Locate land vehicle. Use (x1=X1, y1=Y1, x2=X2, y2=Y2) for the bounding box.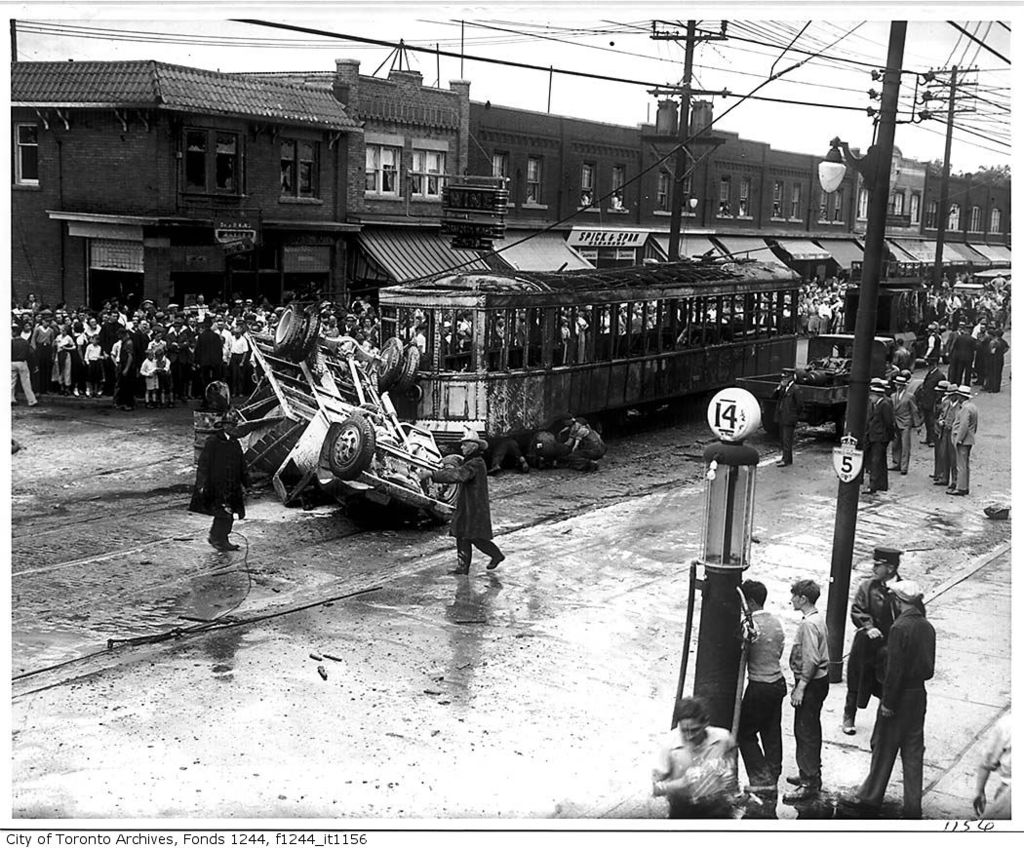
(x1=203, y1=297, x2=469, y2=520).
